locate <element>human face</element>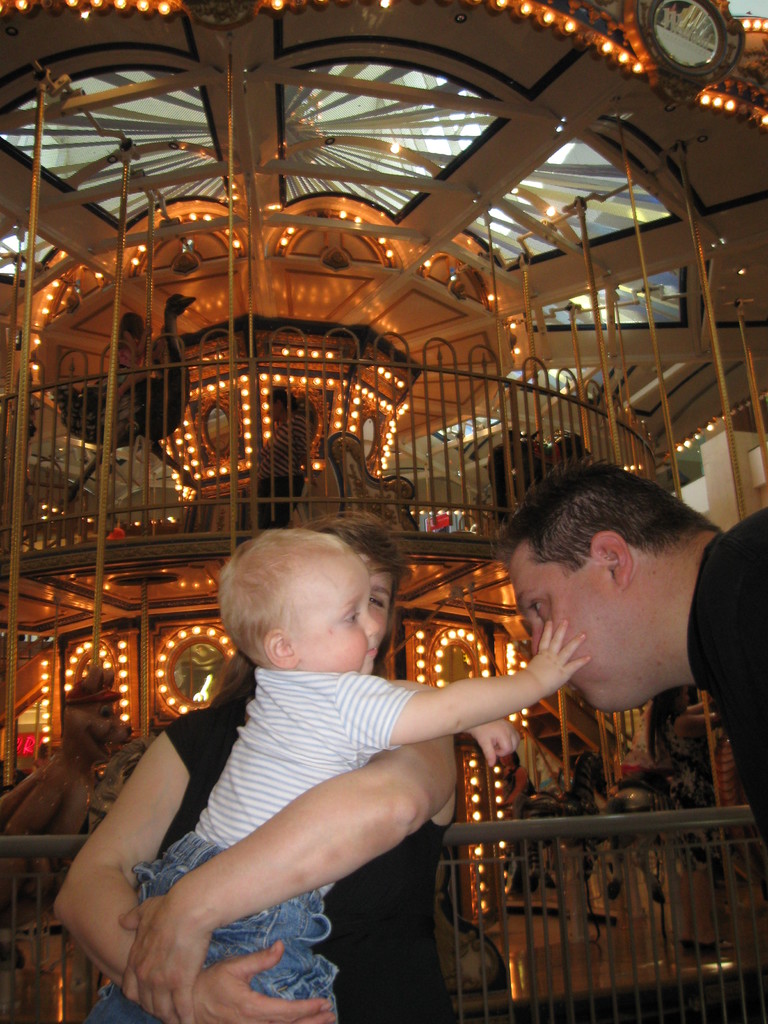
left=314, top=559, right=376, bottom=671
